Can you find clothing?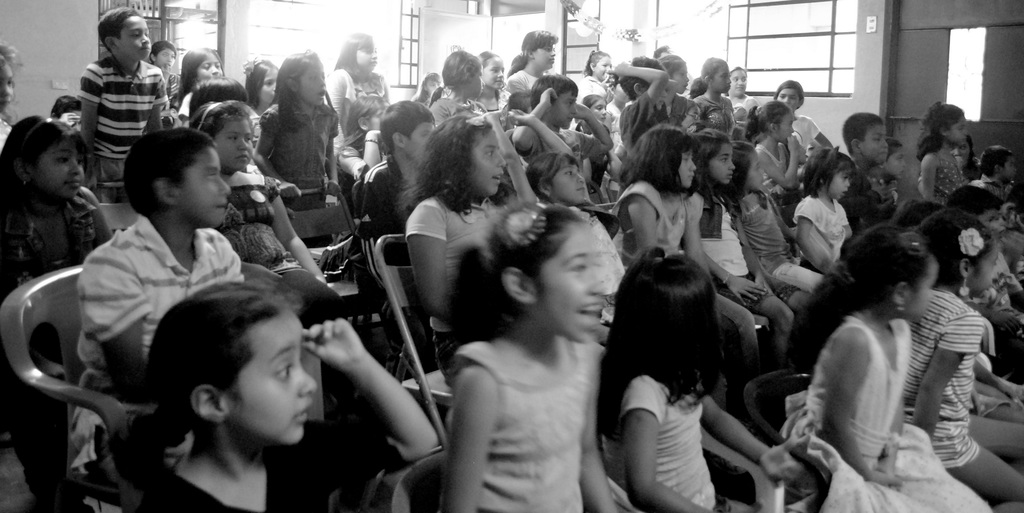
Yes, bounding box: 692 94 728 137.
